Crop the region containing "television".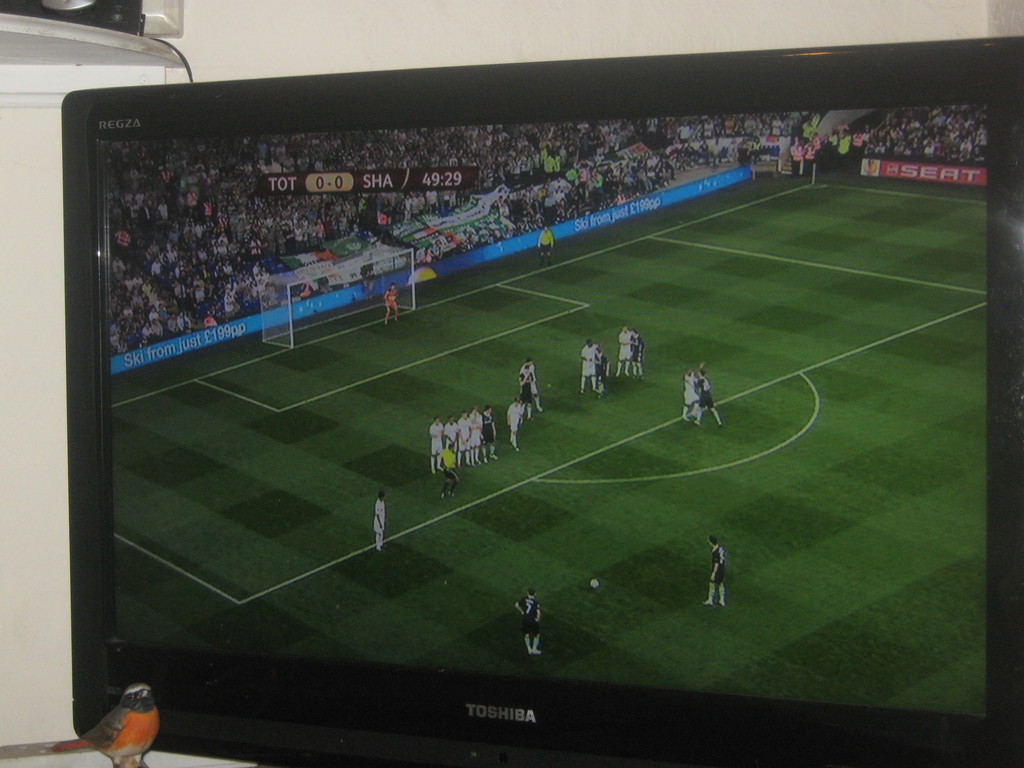
Crop region: box(67, 38, 1023, 767).
